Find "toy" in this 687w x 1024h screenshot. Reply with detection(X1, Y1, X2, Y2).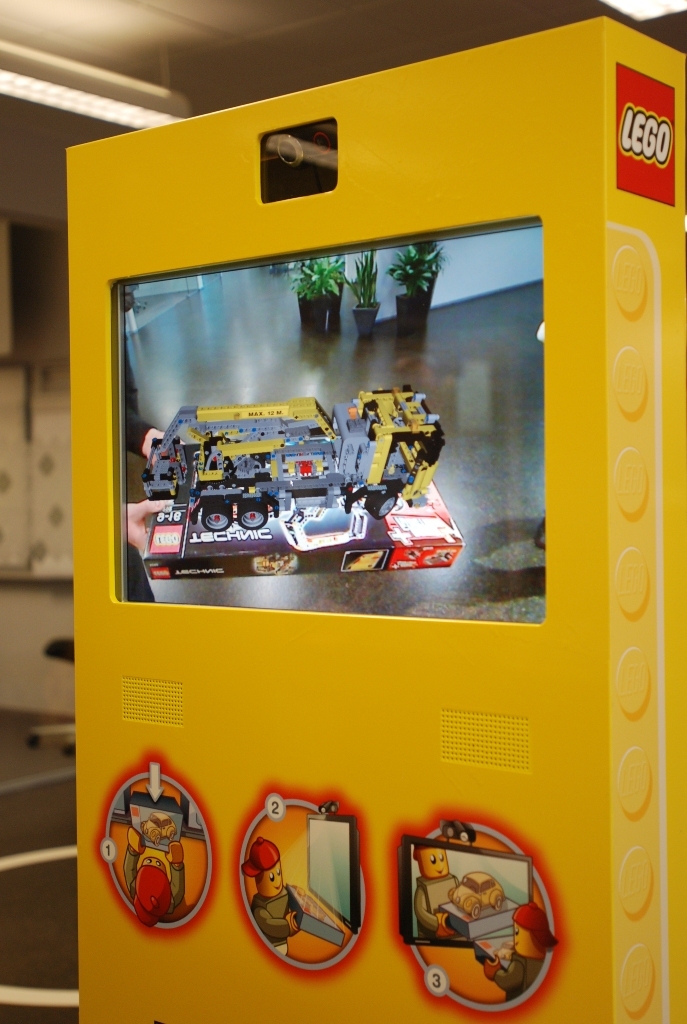
detection(219, 821, 358, 955).
